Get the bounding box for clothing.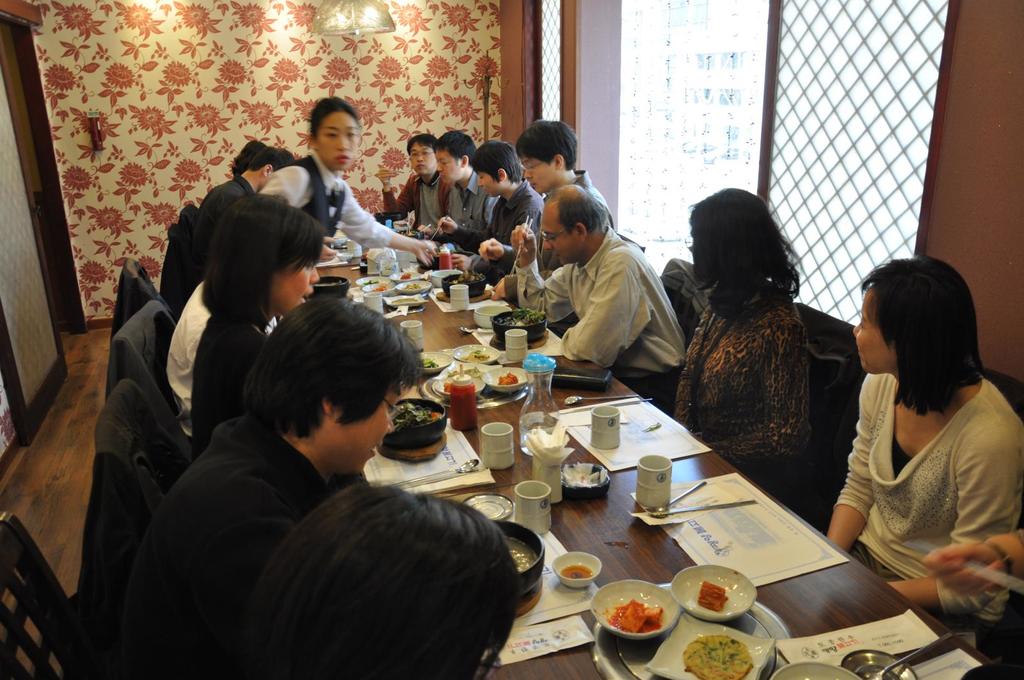
box=[184, 308, 266, 459].
